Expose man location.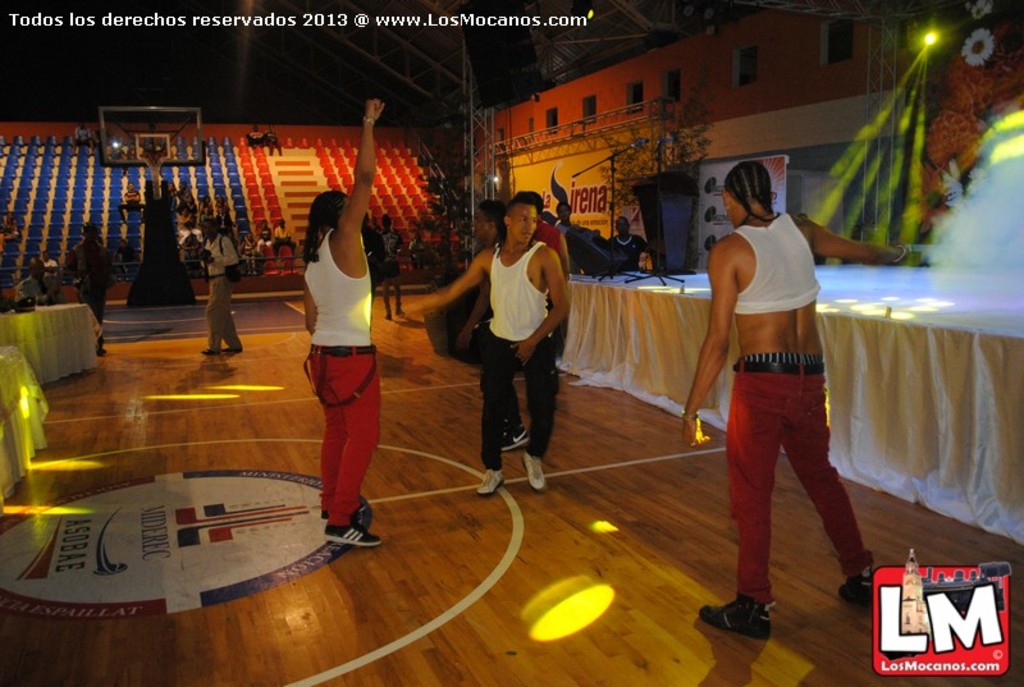
Exposed at 70/221/113/357.
